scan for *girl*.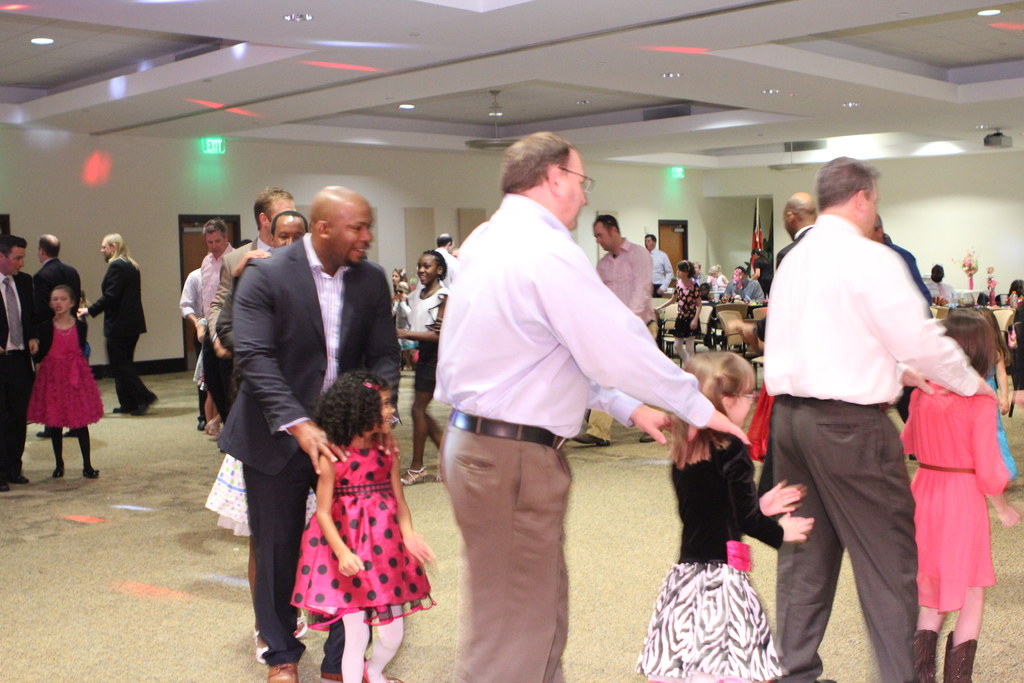
Scan result: left=975, top=305, right=1022, bottom=484.
